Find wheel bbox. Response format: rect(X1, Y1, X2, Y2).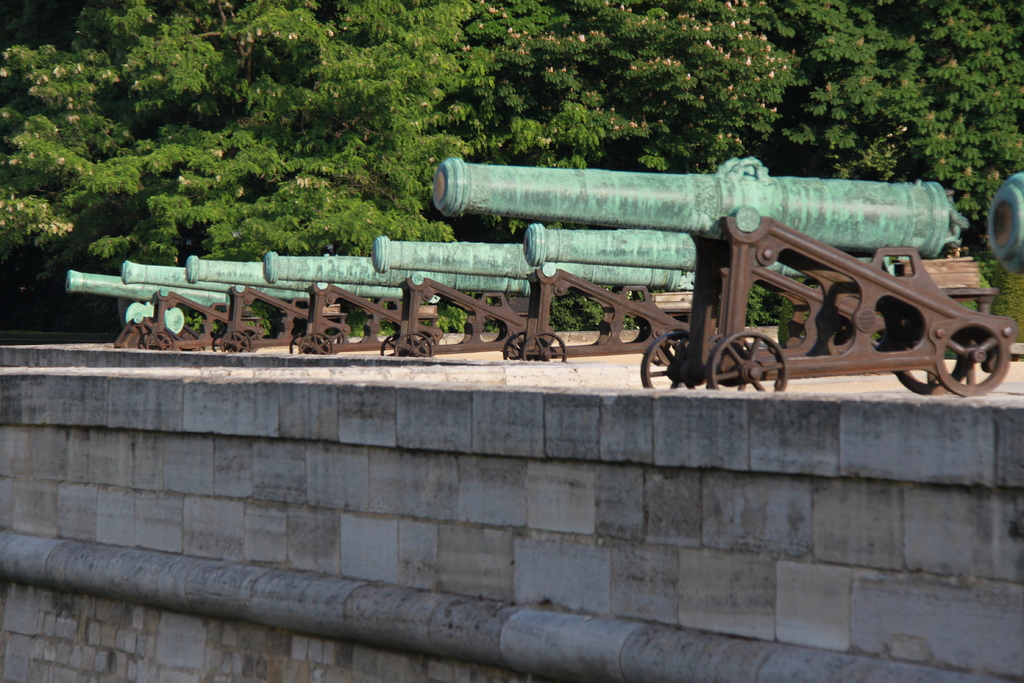
rect(419, 333, 438, 344).
